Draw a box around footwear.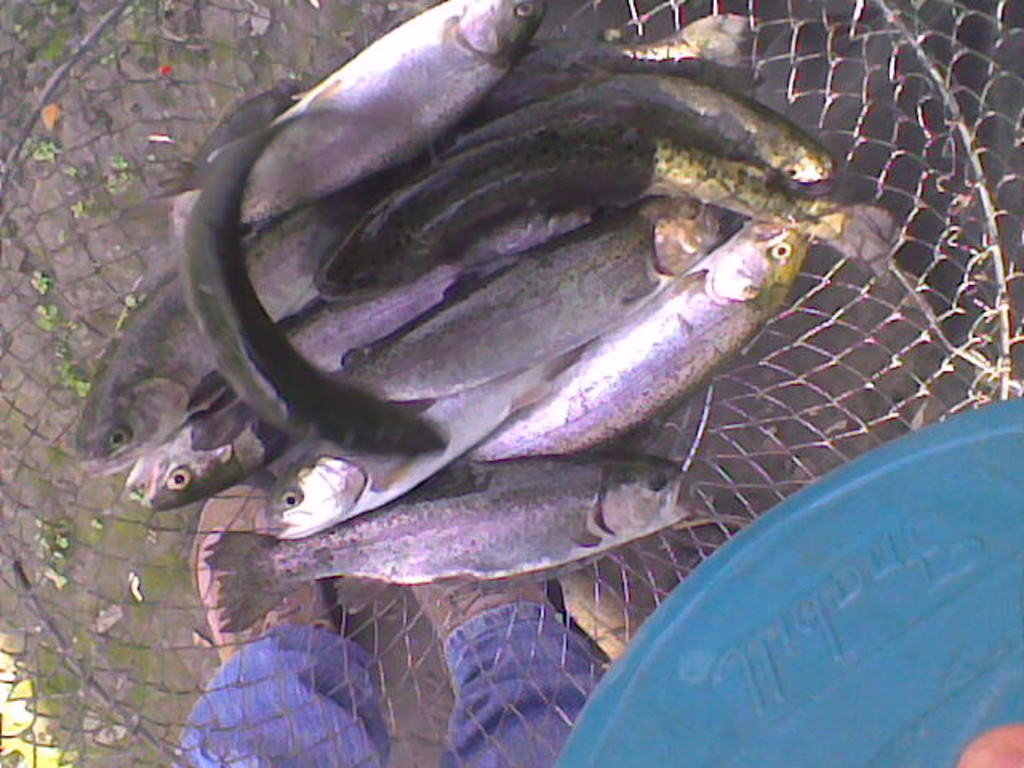
190/483/349/666.
